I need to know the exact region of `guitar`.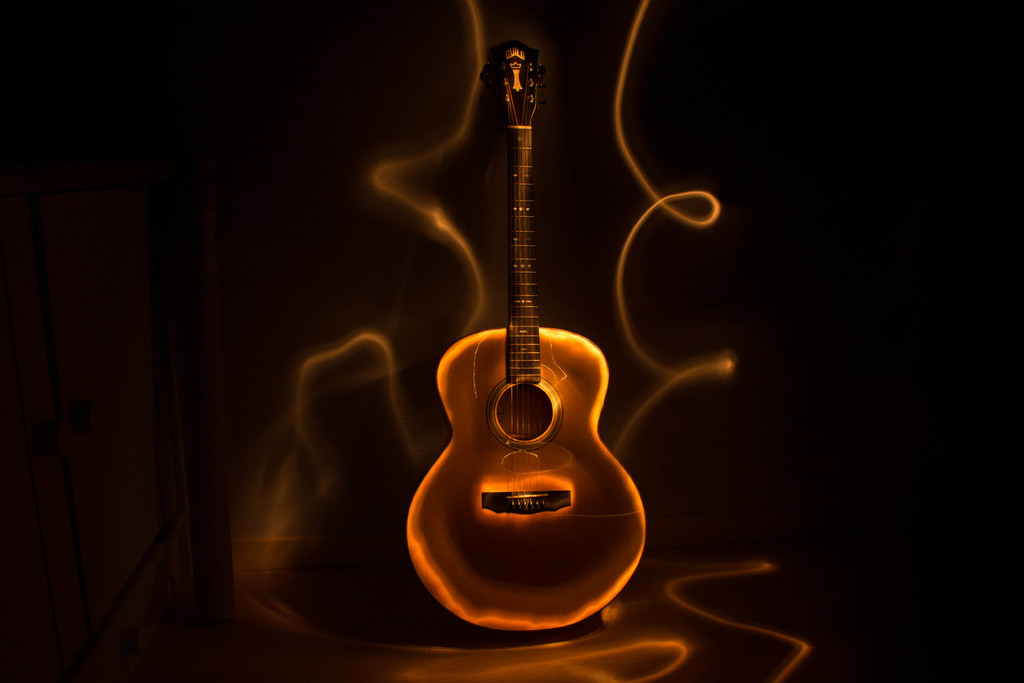
Region: x1=399 y1=54 x2=641 y2=611.
